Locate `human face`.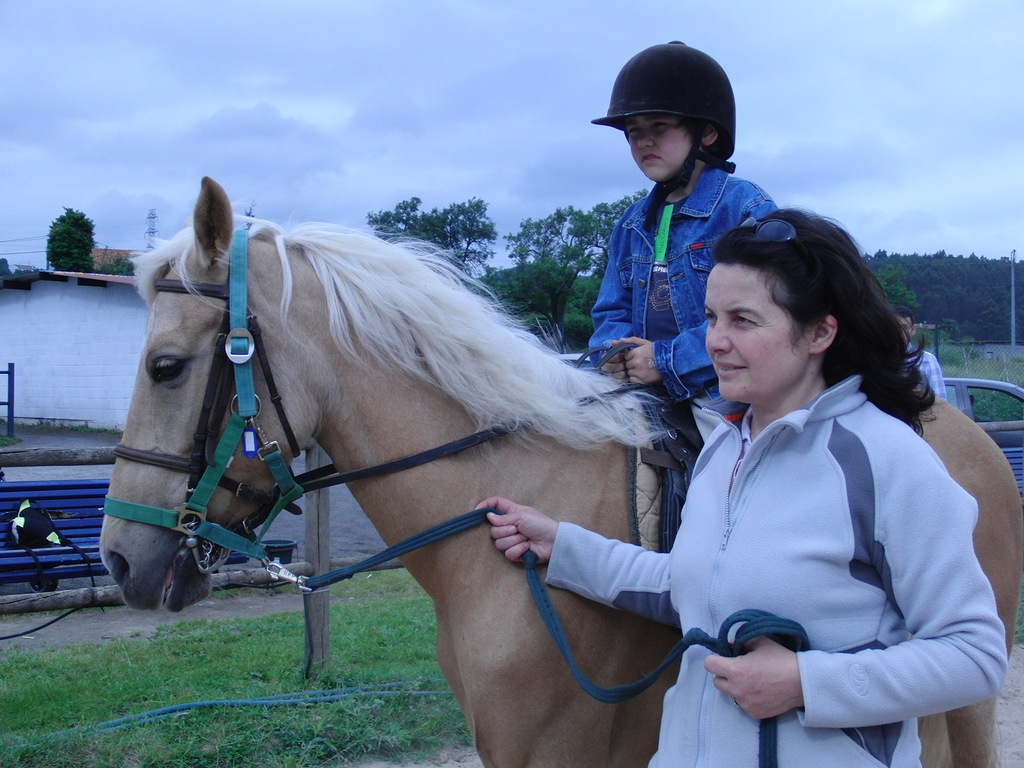
Bounding box: (left=621, top=113, right=691, bottom=180).
